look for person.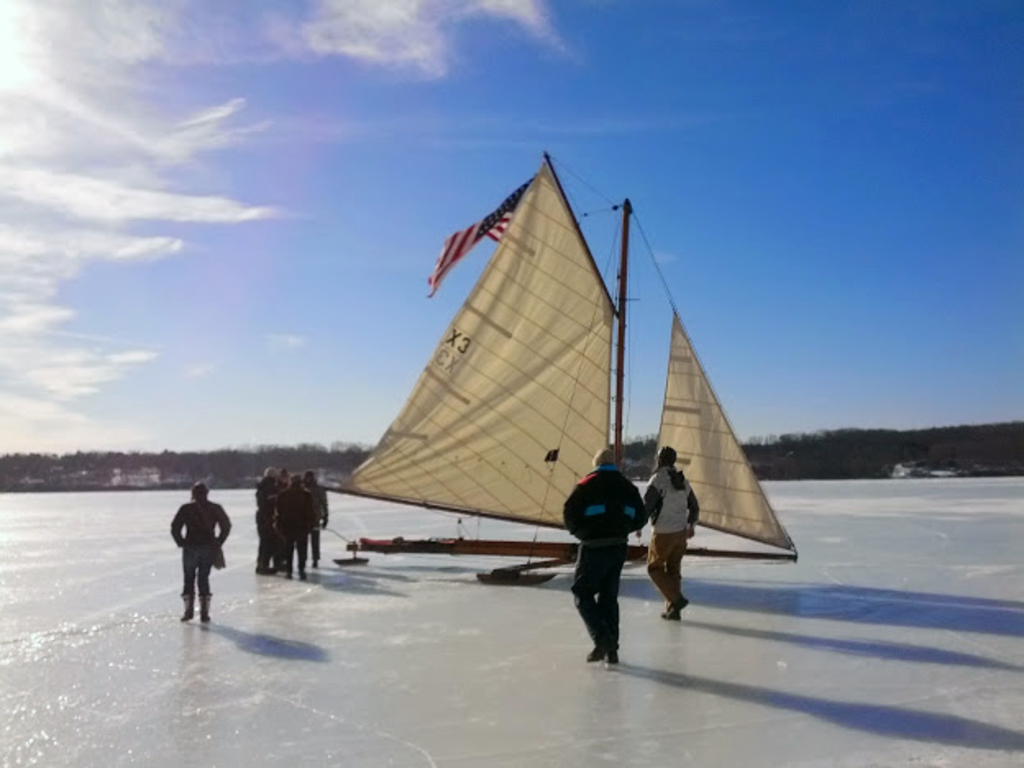
Found: [167, 481, 231, 620].
